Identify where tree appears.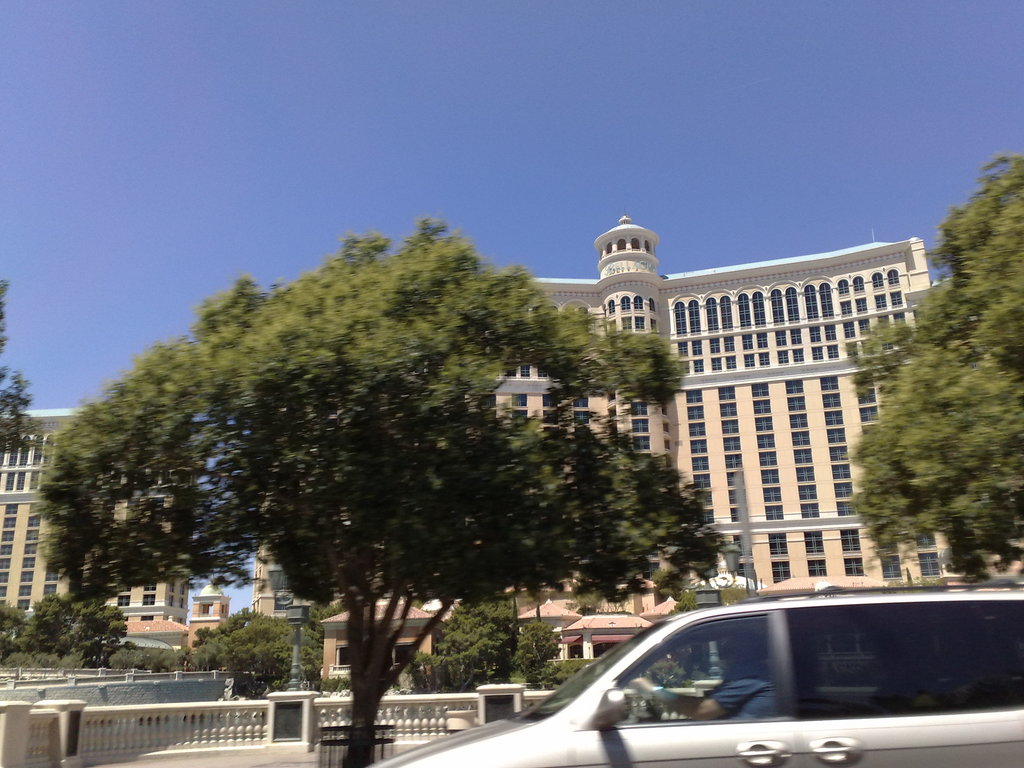
Appears at left=0, top=273, right=39, bottom=464.
